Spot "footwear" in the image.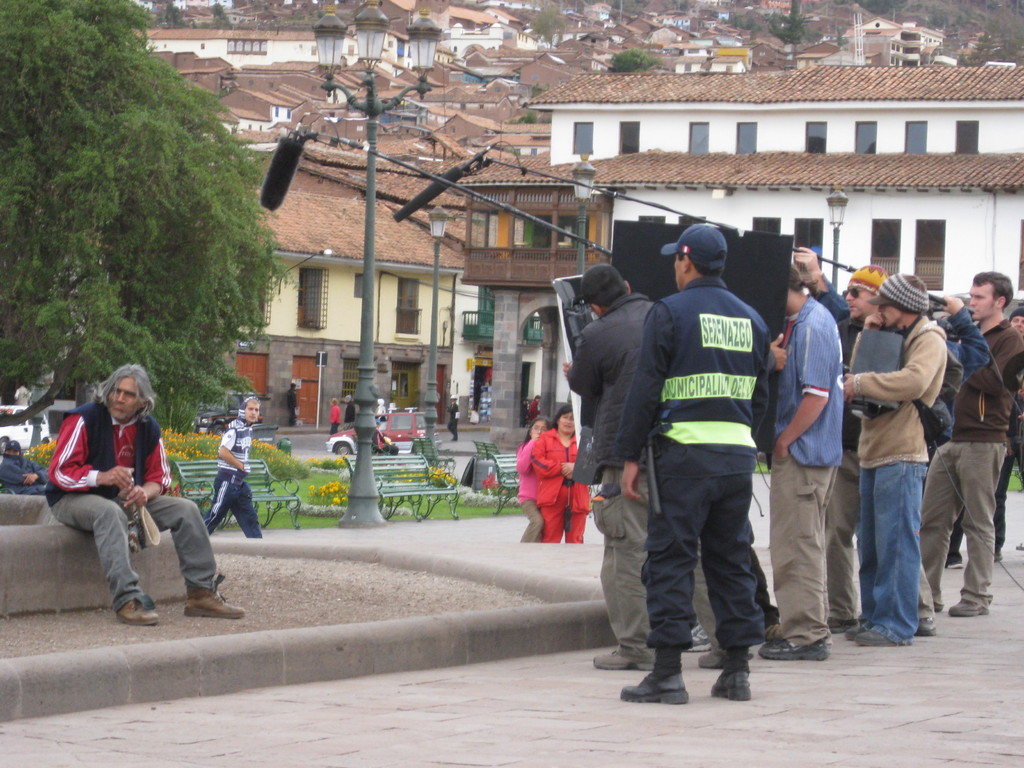
"footwear" found at x1=712, y1=672, x2=753, y2=701.
